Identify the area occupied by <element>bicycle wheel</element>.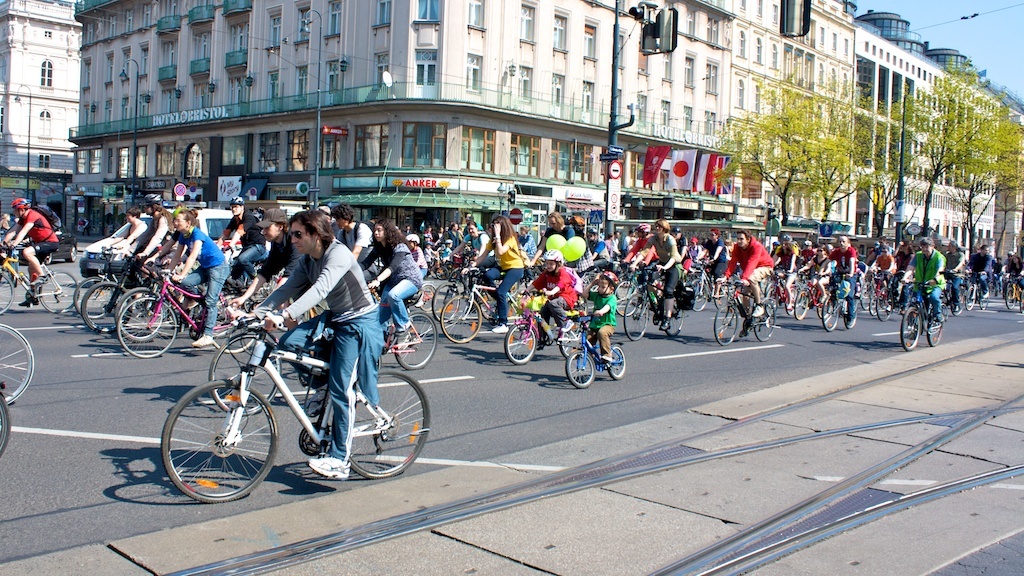
Area: box=[0, 321, 36, 408].
